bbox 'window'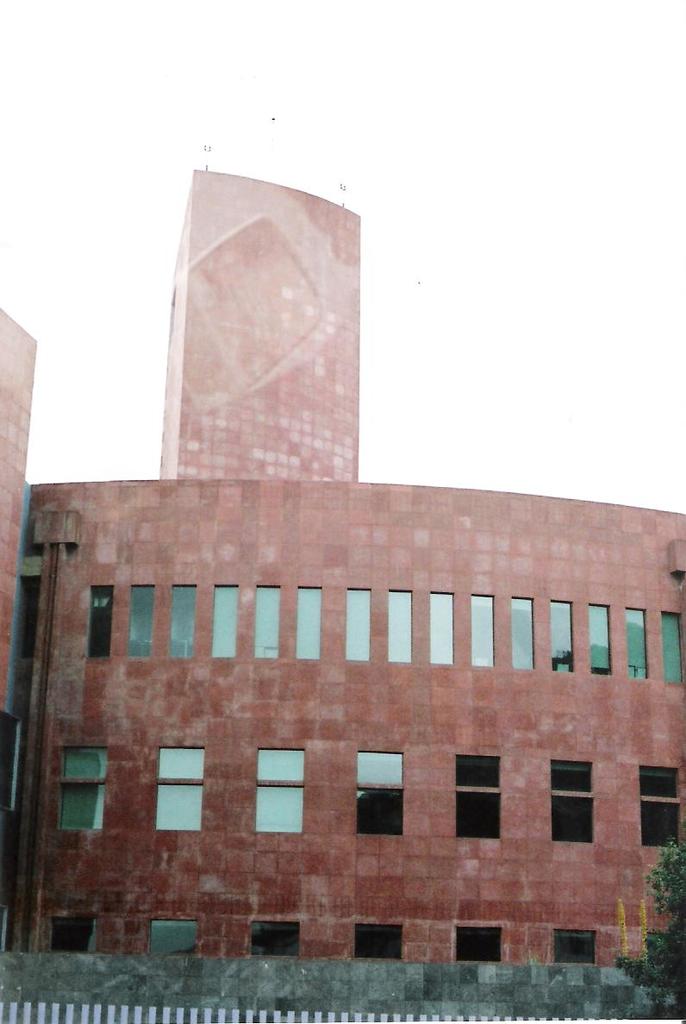
<bbox>660, 614, 683, 683</bbox>
